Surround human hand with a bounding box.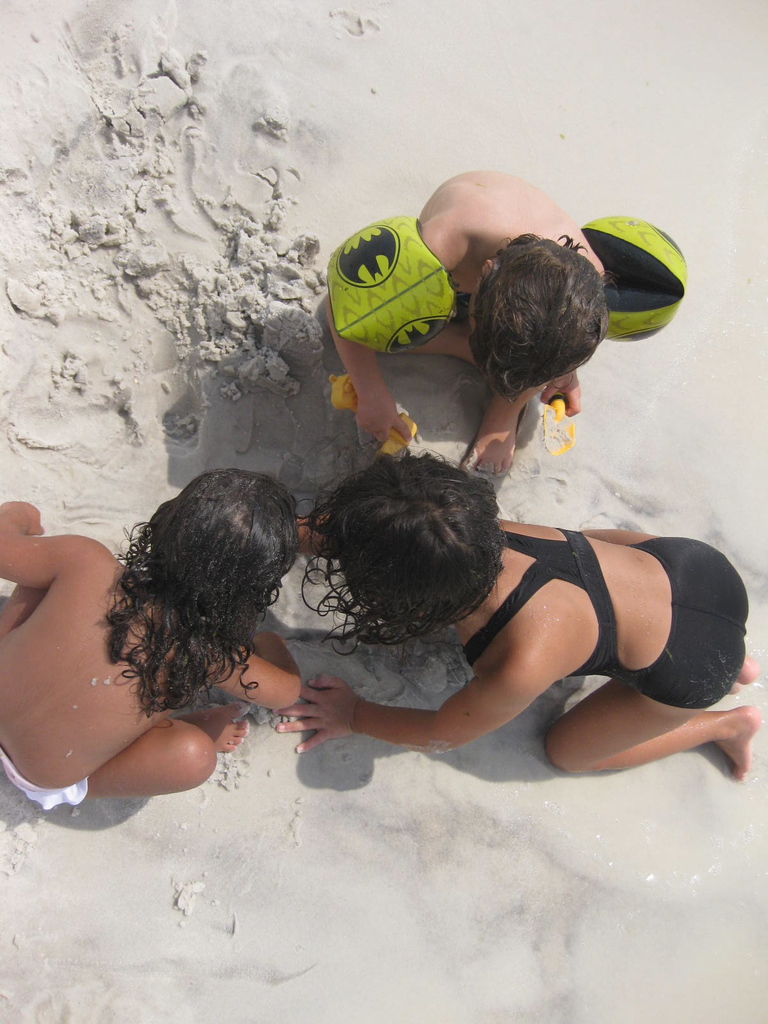
[left=353, top=398, right=411, bottom=447].
